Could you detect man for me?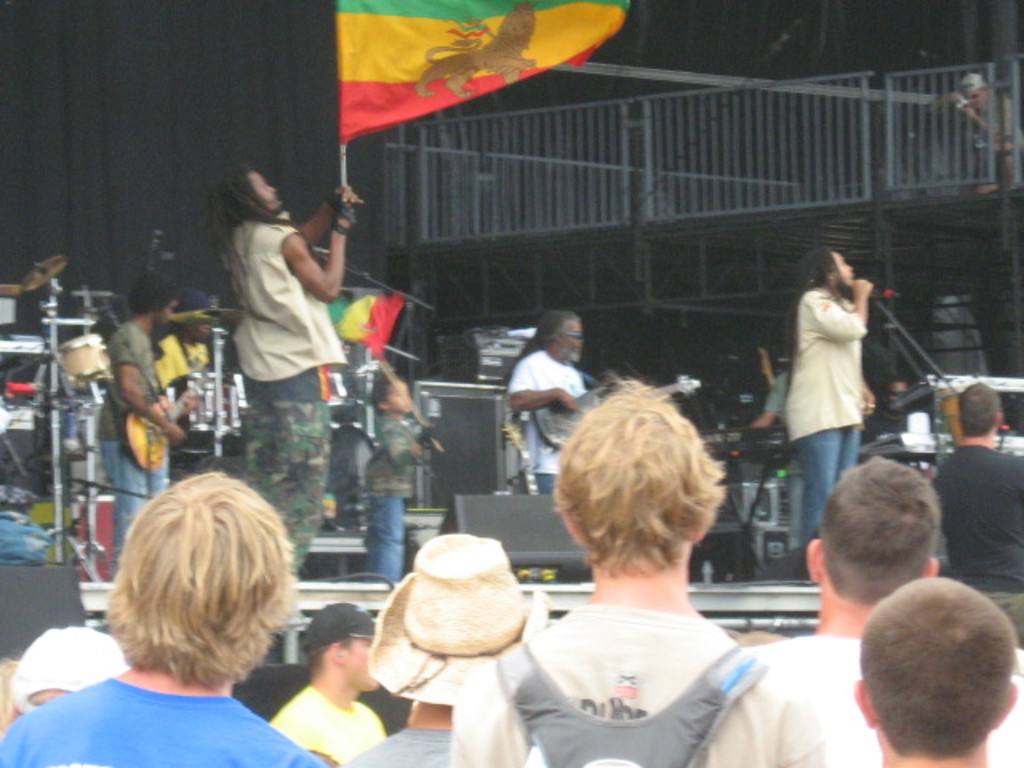
Detection result: 202/168/365/576.
